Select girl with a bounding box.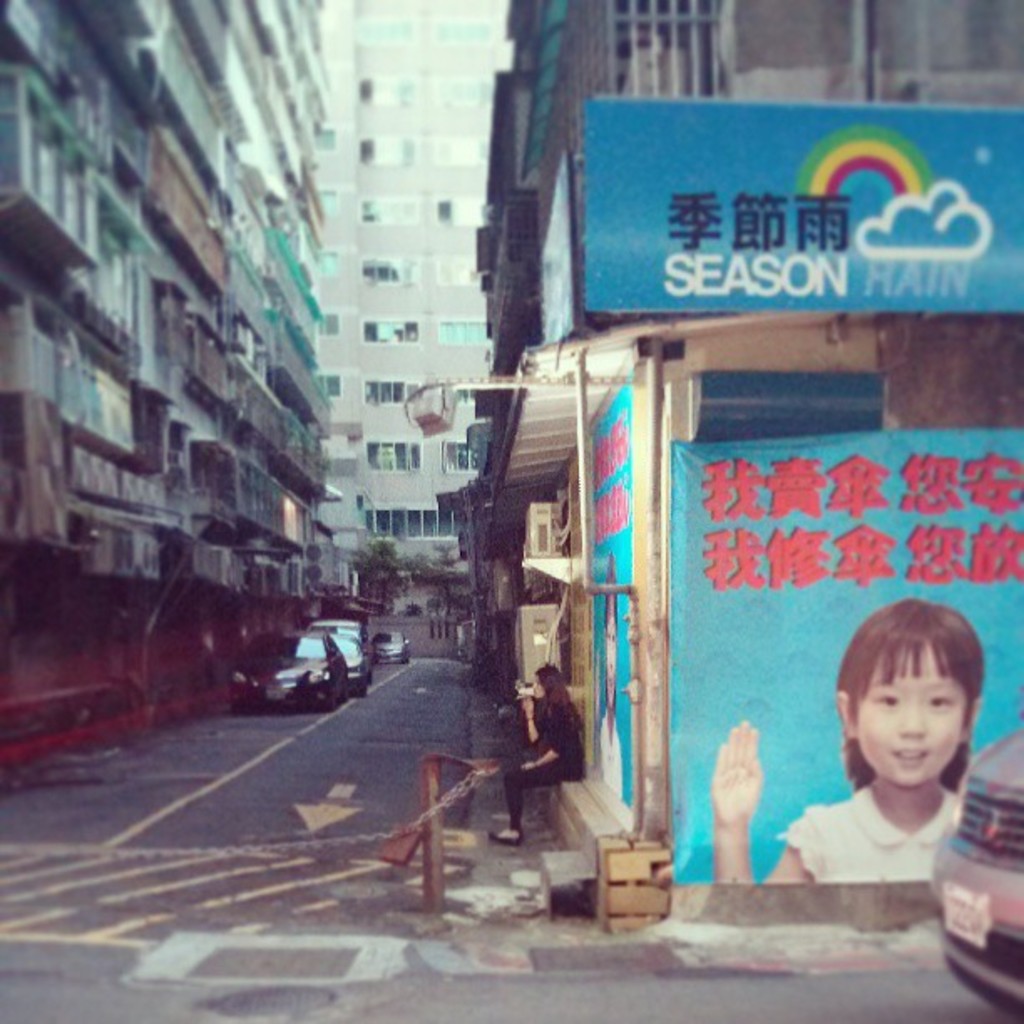
BBox(482, 661, 589, 848).
